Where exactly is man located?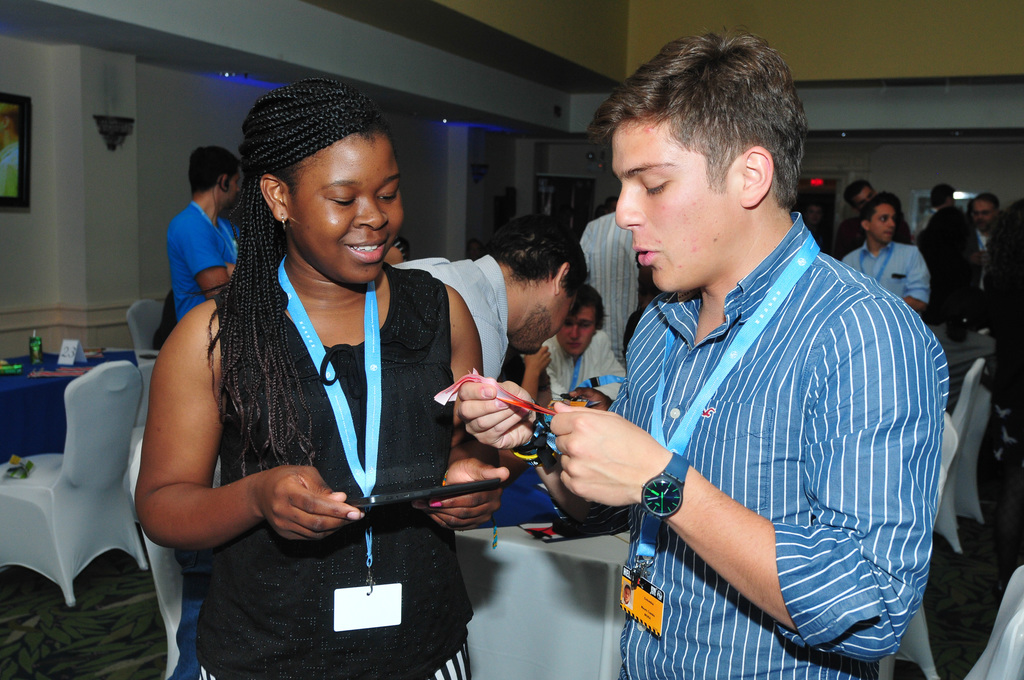
Its bounding box is pyautogui.locateOnScreen(954, 190, 1005, 323).
